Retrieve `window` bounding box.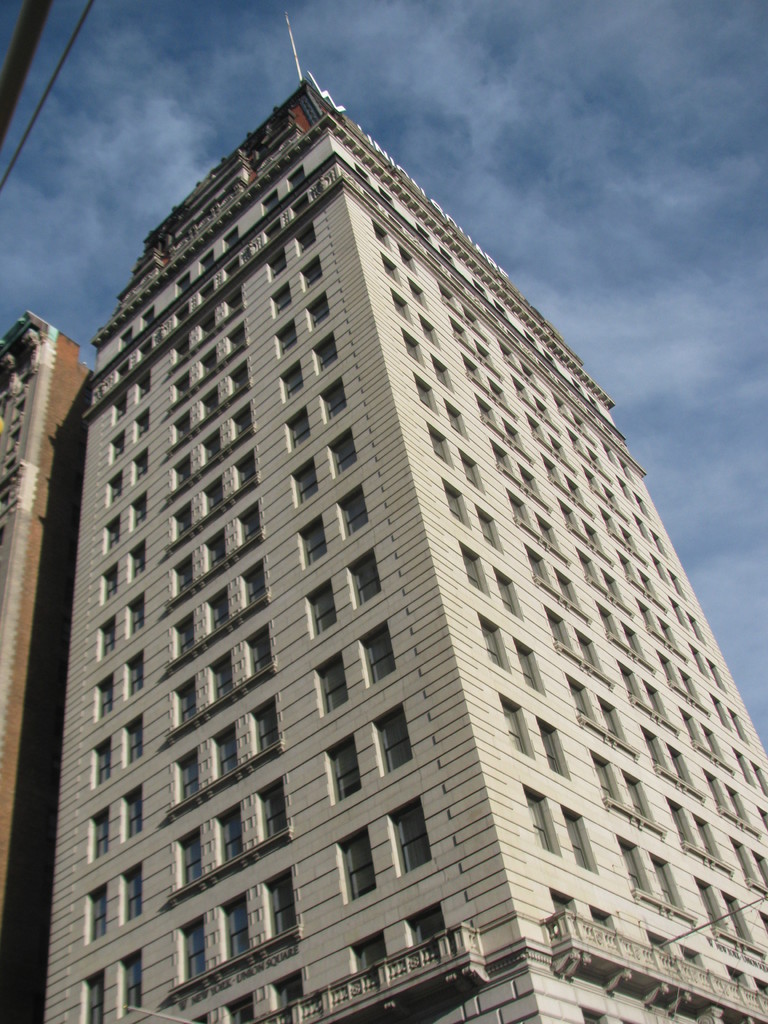
Bounding box: pyautogui.locateOnScreen(614, 833, 651, 900).
